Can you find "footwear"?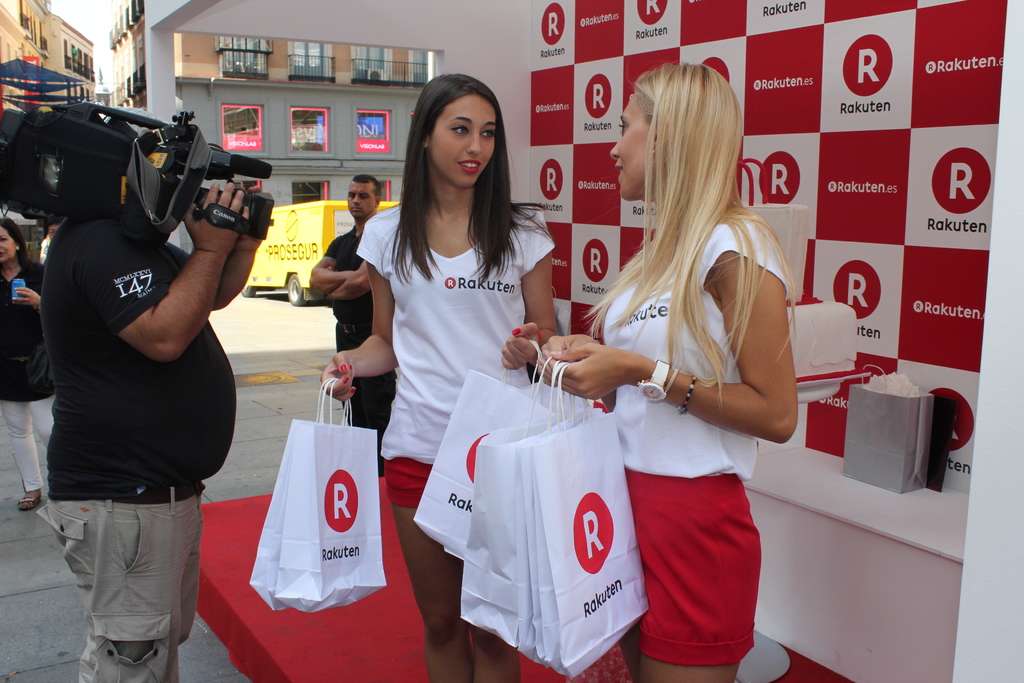
Yes, bounding box: bbox(17, 493, 43, 511).
